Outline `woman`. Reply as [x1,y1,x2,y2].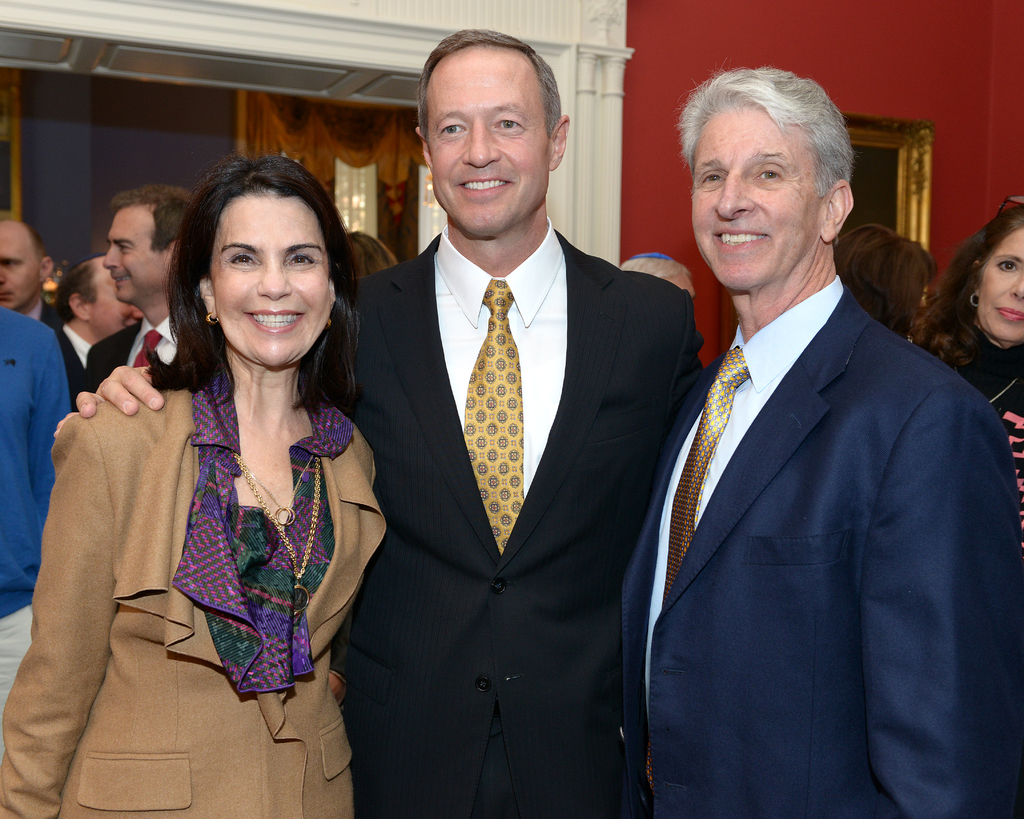
[346,227,405,310].
